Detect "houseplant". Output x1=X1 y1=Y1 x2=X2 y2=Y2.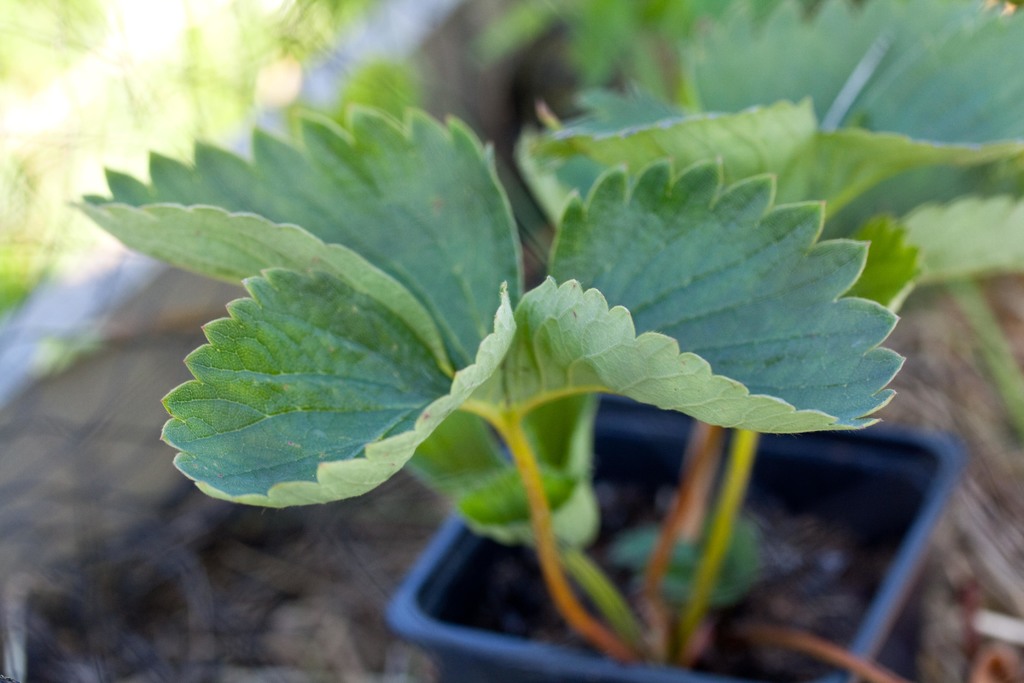
x1=0 y1=0 x2=1023 y2=682.
